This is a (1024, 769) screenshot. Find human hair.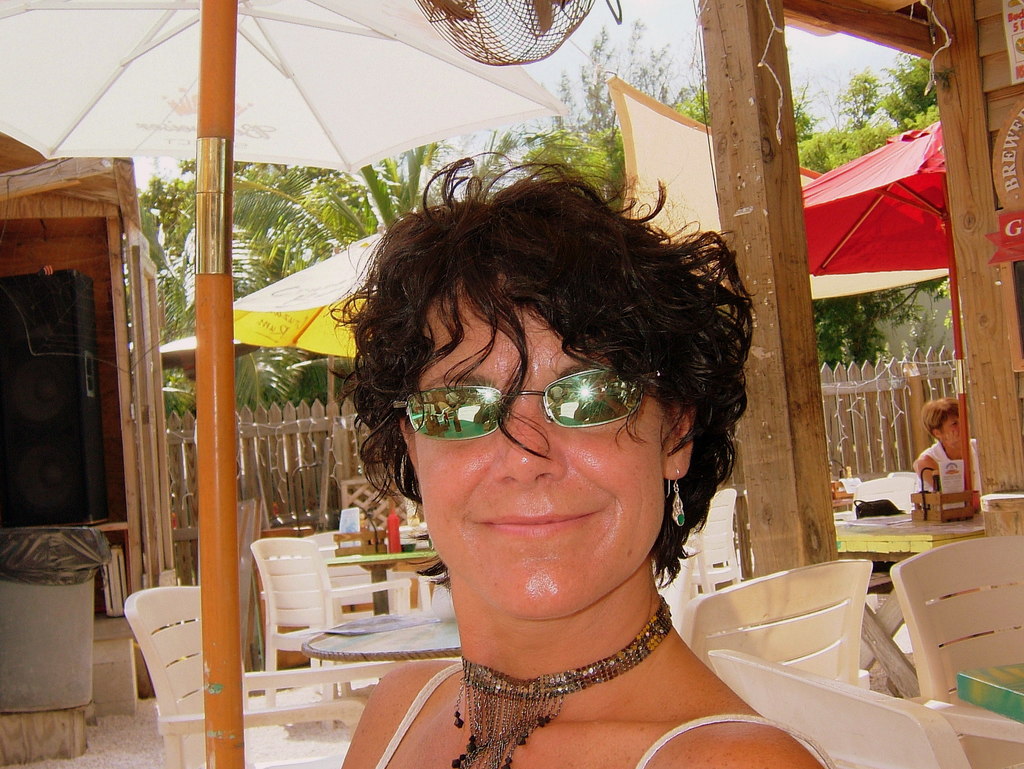
Bounding box: 330, 148, 733, 515.
